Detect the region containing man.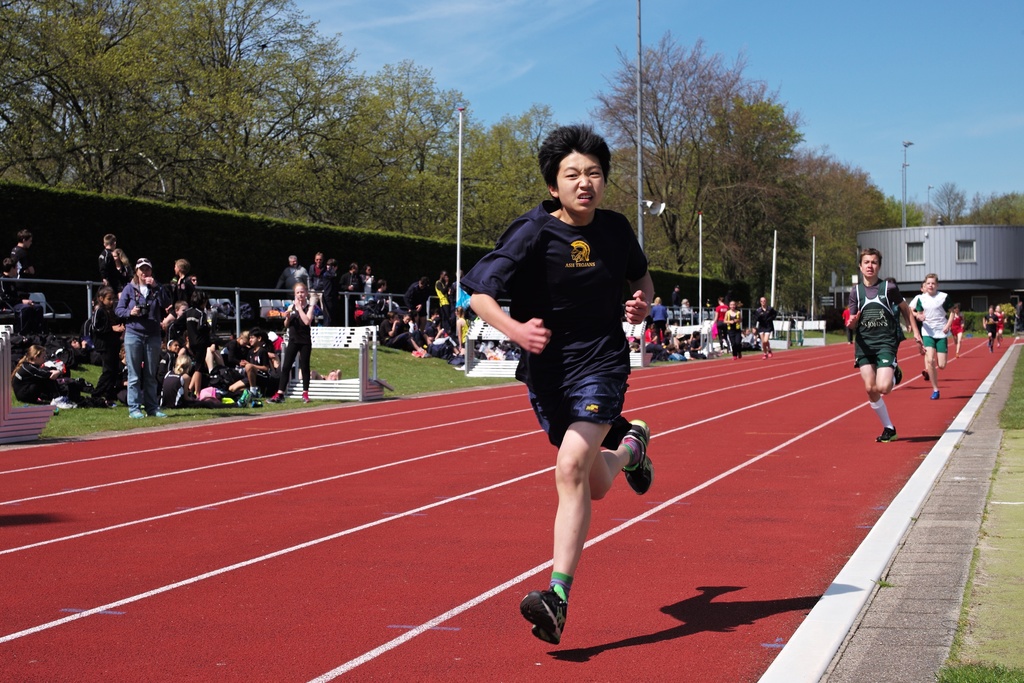
bbox=[486, 151, 674, 626].
